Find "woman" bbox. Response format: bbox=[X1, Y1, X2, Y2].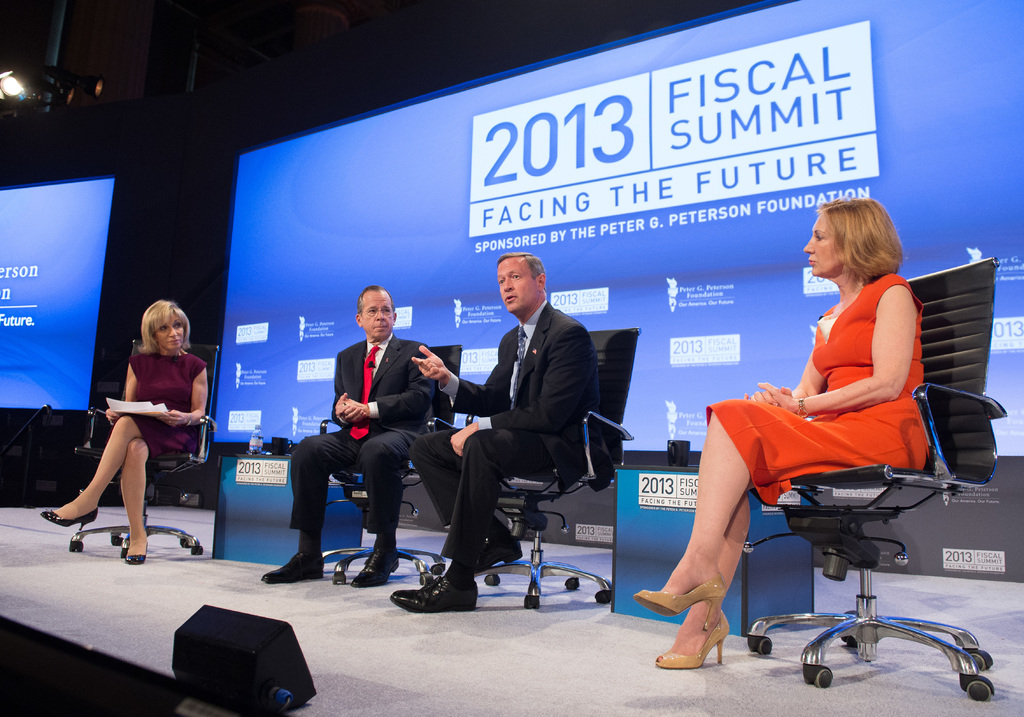
bbox=[643, 201, 932, 670].
